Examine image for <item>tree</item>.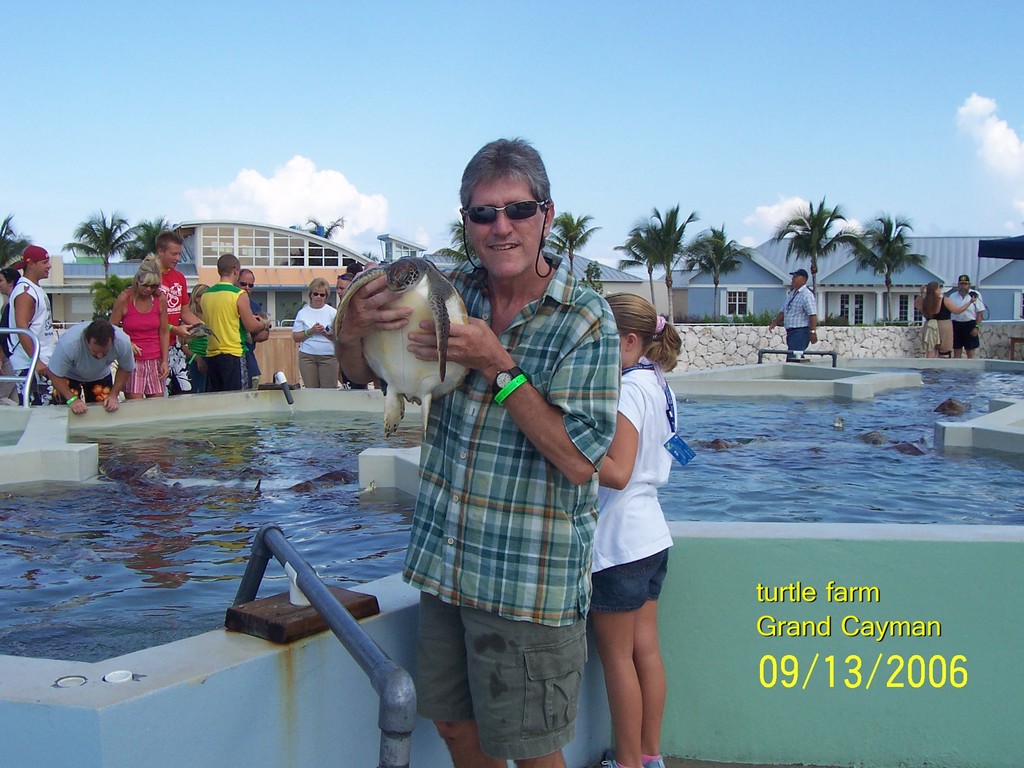
Examination result: {"x1": 428, "y1": 220, "x2": 481, "y2": 267}.
